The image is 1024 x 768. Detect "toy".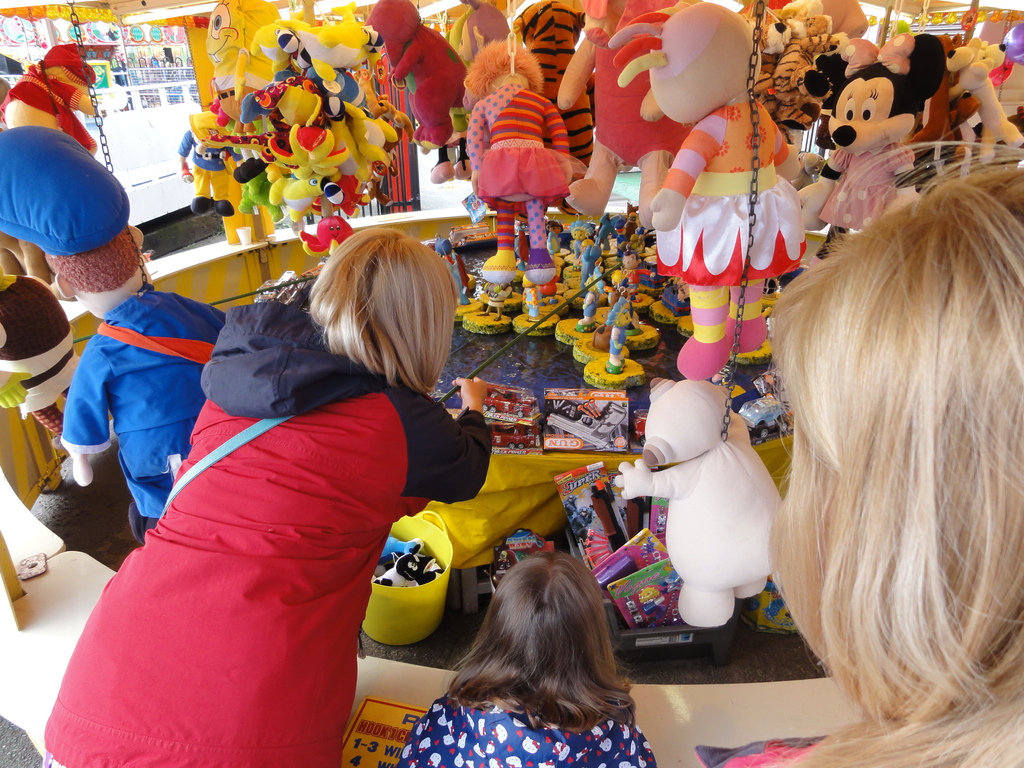
Detection: bbox=(450, 35, 582, 290).
